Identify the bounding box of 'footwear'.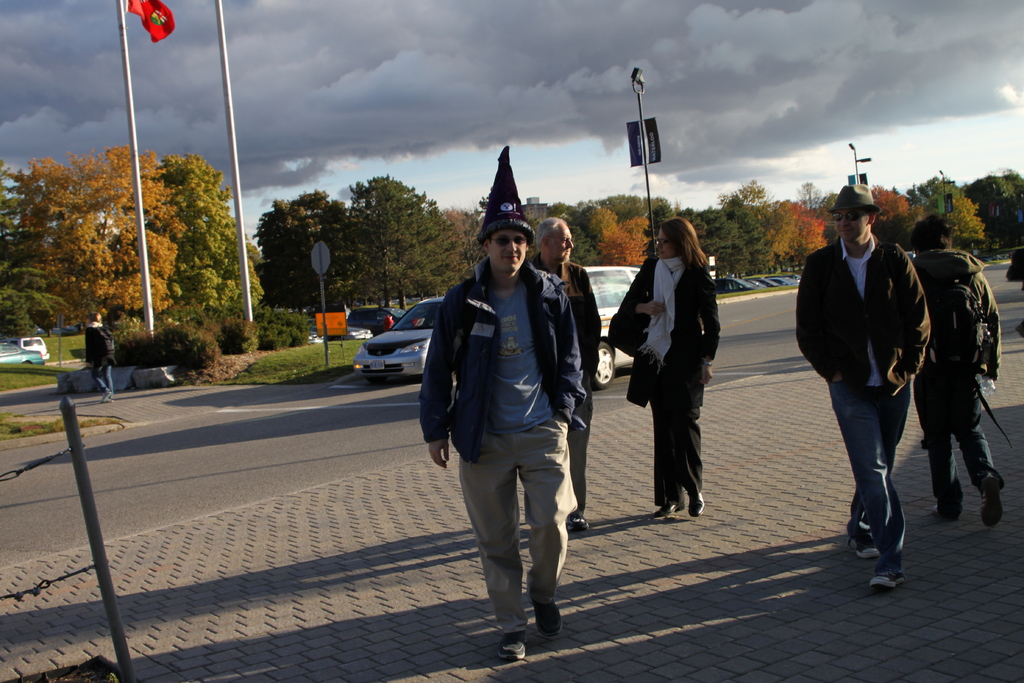
(x1=536, y1=603, x2=559, y2=646).
